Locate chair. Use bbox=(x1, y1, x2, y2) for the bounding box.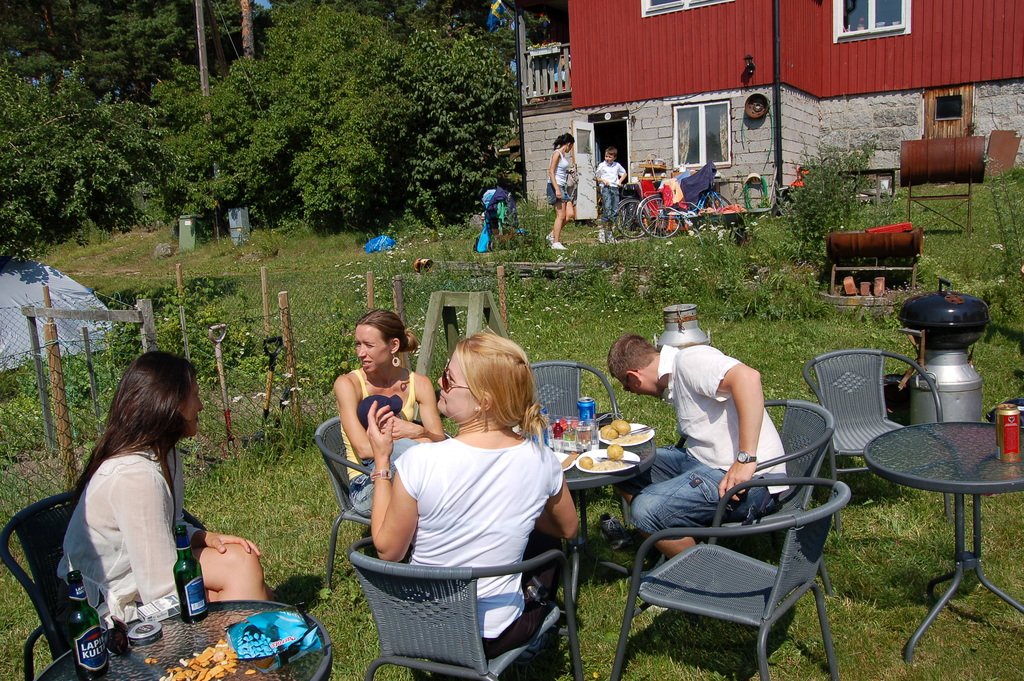
bbox=(797, 345, 954, 527).
